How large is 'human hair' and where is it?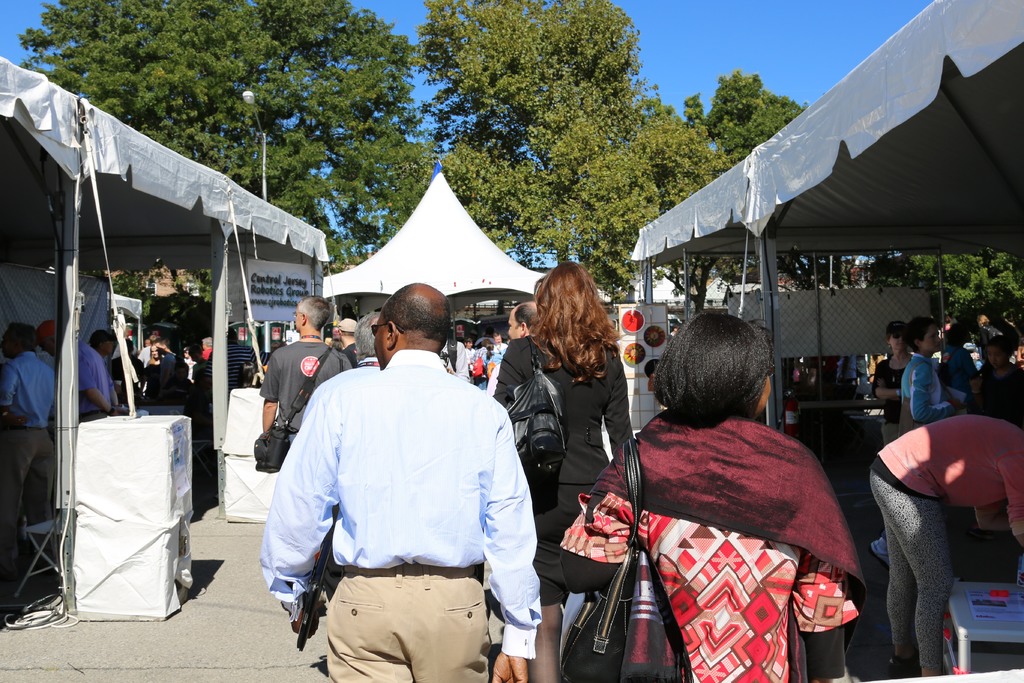
Bounding box: box(884, 334, 890, 338).
